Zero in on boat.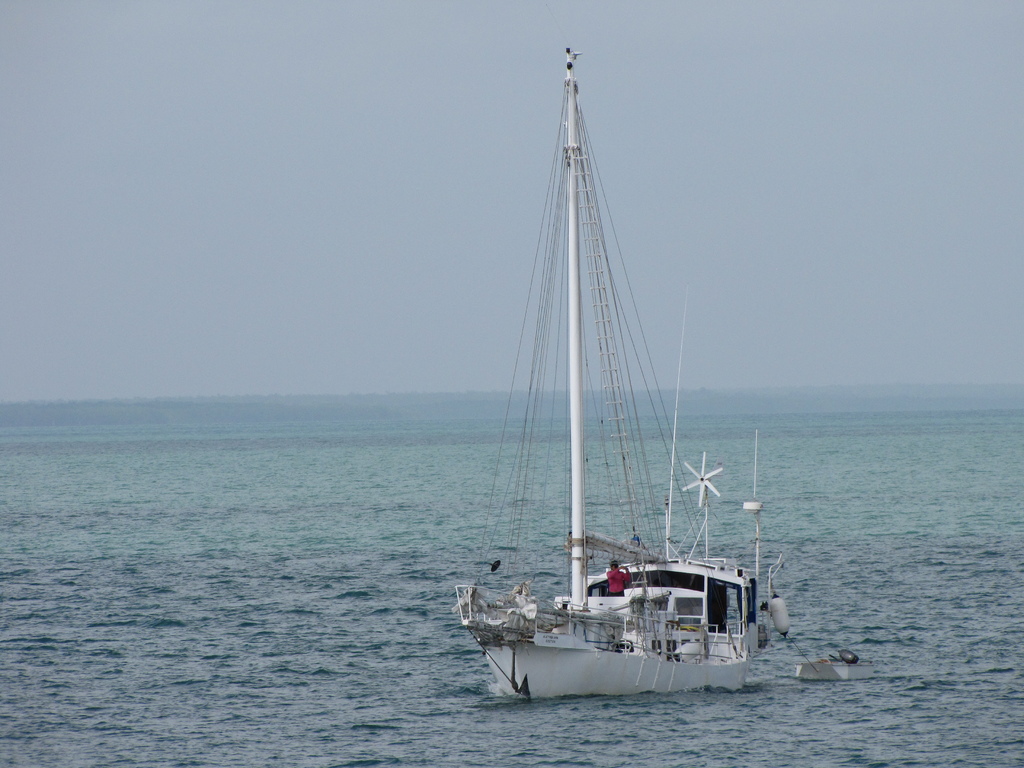
Zeroed in: bbox=[796, 650, 869, 684].
